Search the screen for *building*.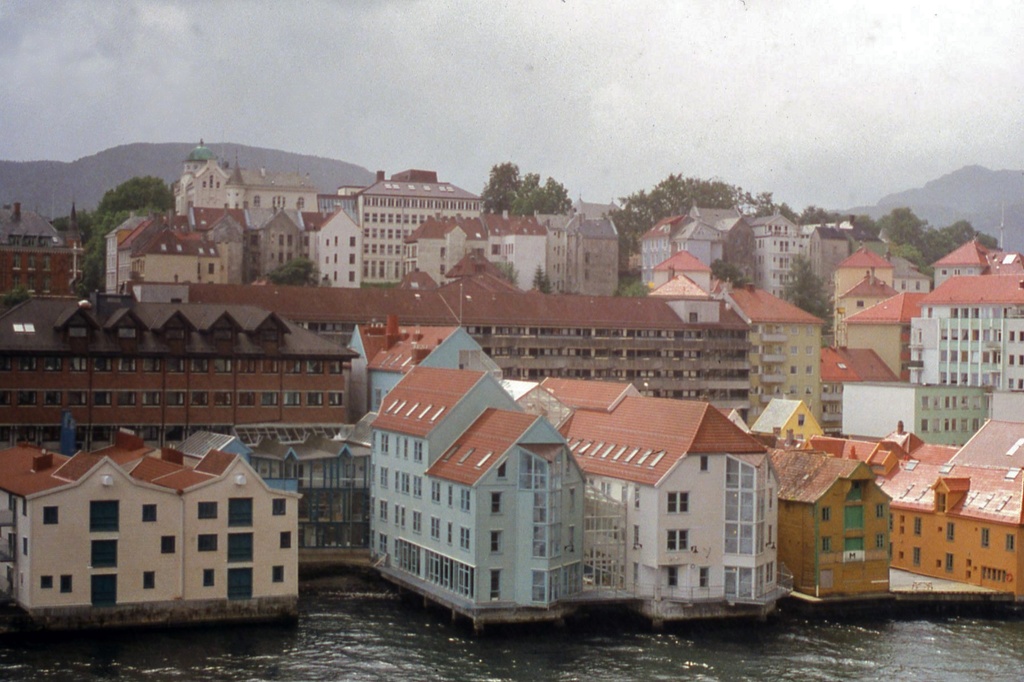
Found at 121, 275, 749, 425.
